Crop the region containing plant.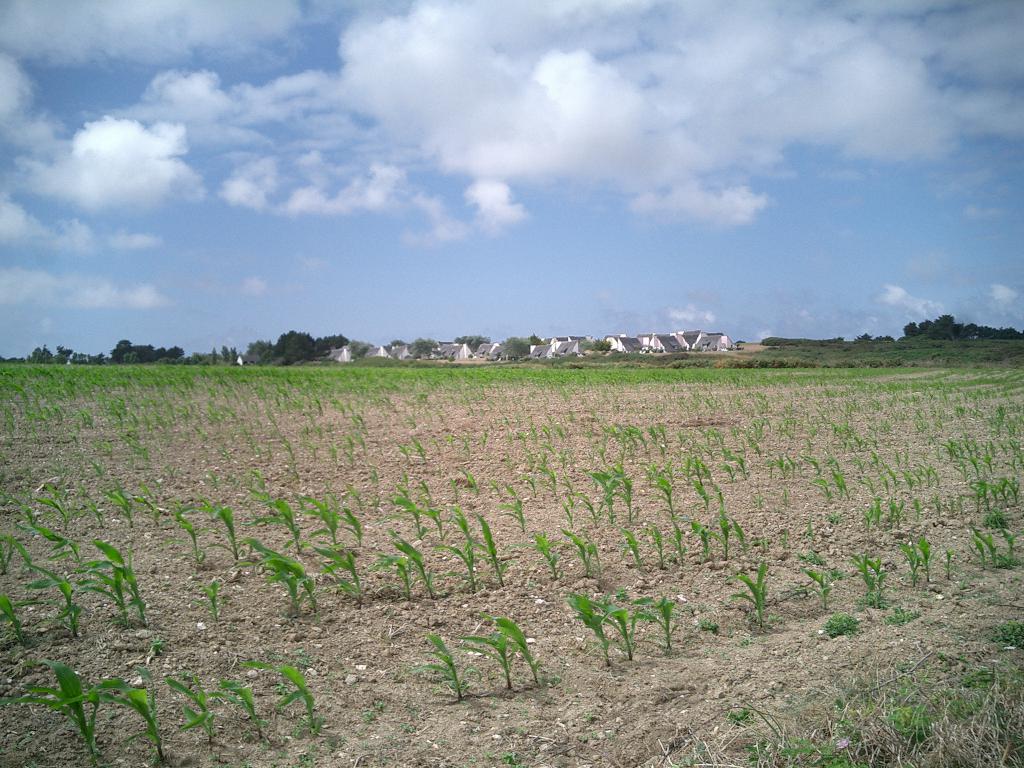
Crop region: BBox(689, 517, 727, 554).
